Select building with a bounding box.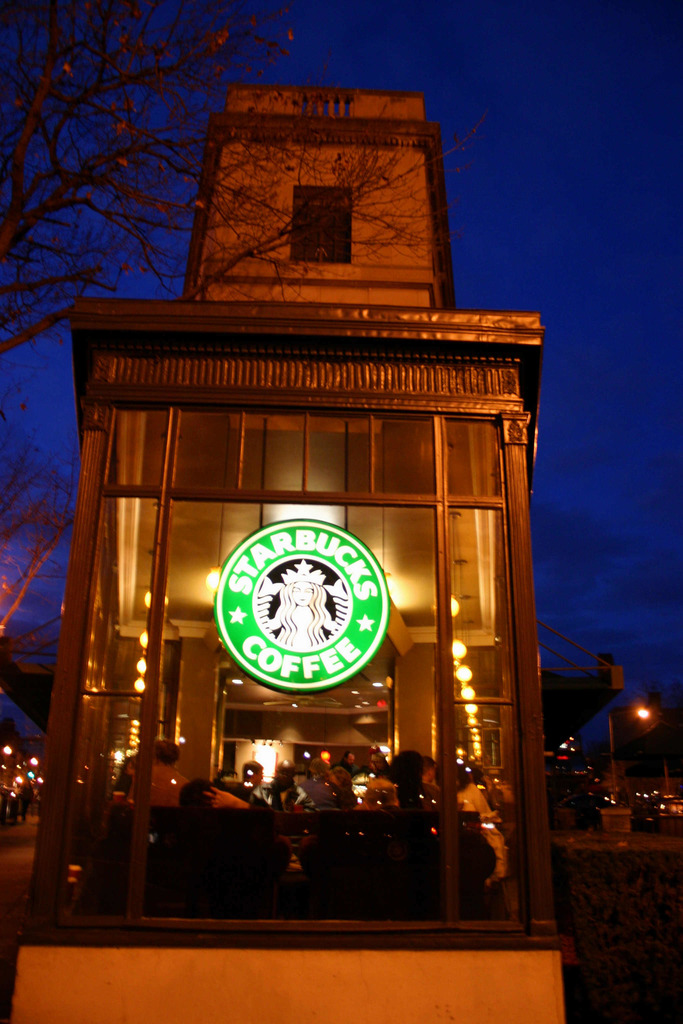
(x1=575, y1=767, x2=682, y2=832).
